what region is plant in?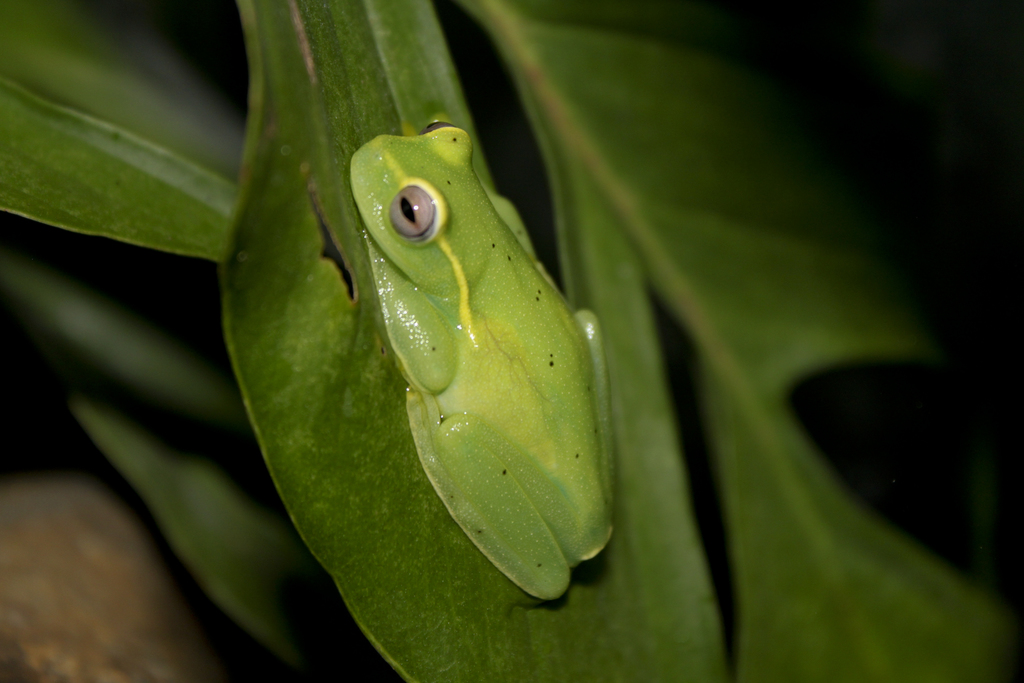
(x1=0, y1=0, x2=1023, y2=682).
